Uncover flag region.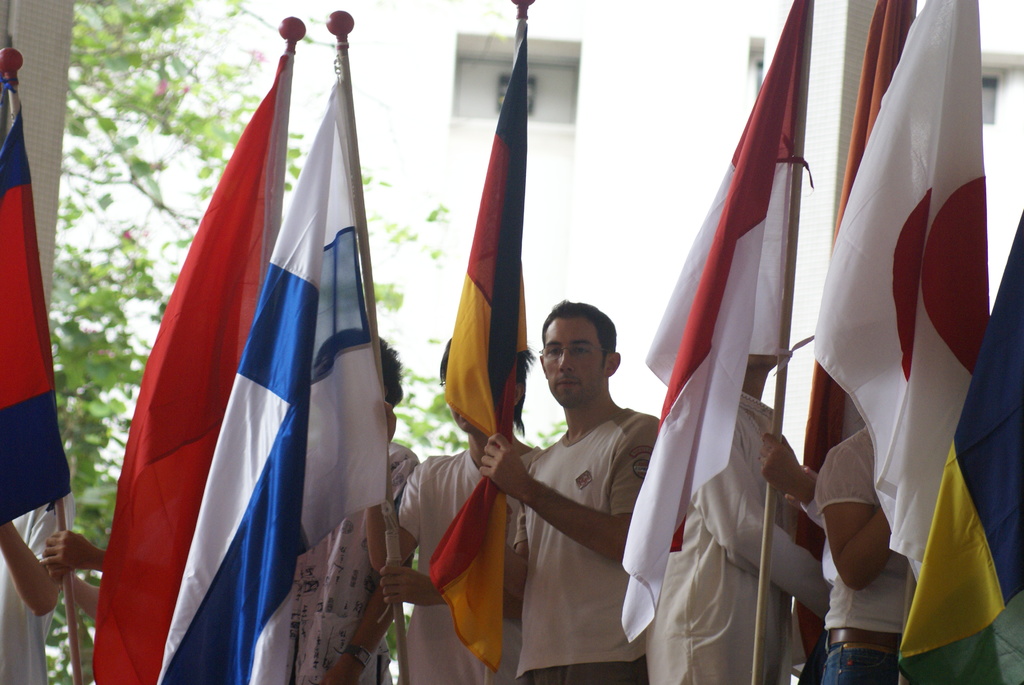
Uncovered: <region>0, 75, 72, 528</region>.
